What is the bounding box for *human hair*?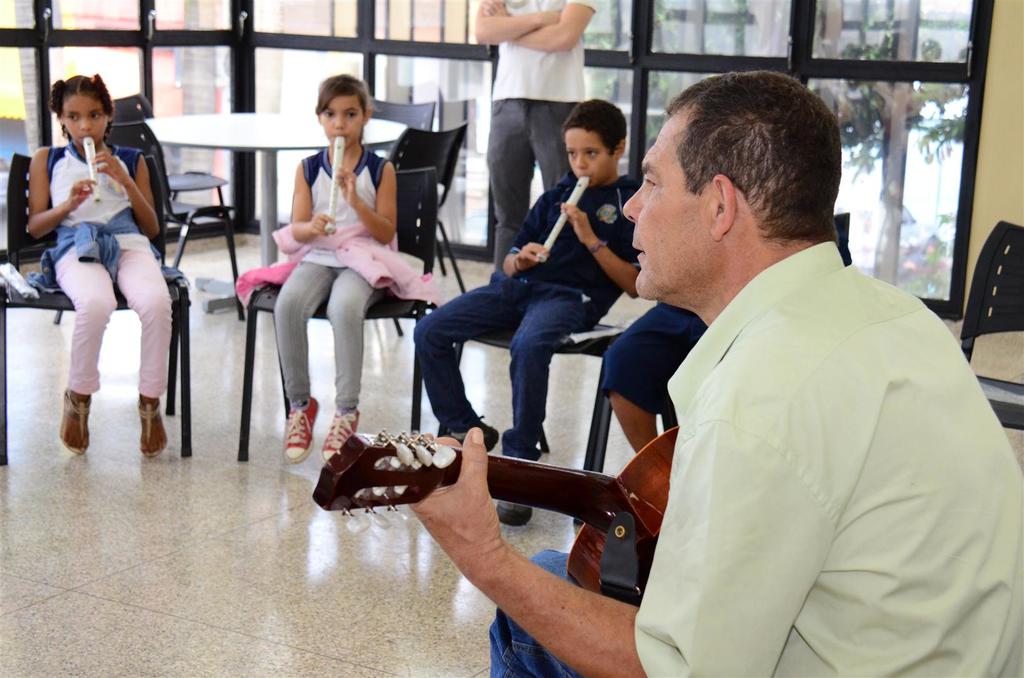
x1=52, y1=72, x2=111, y2=135.
